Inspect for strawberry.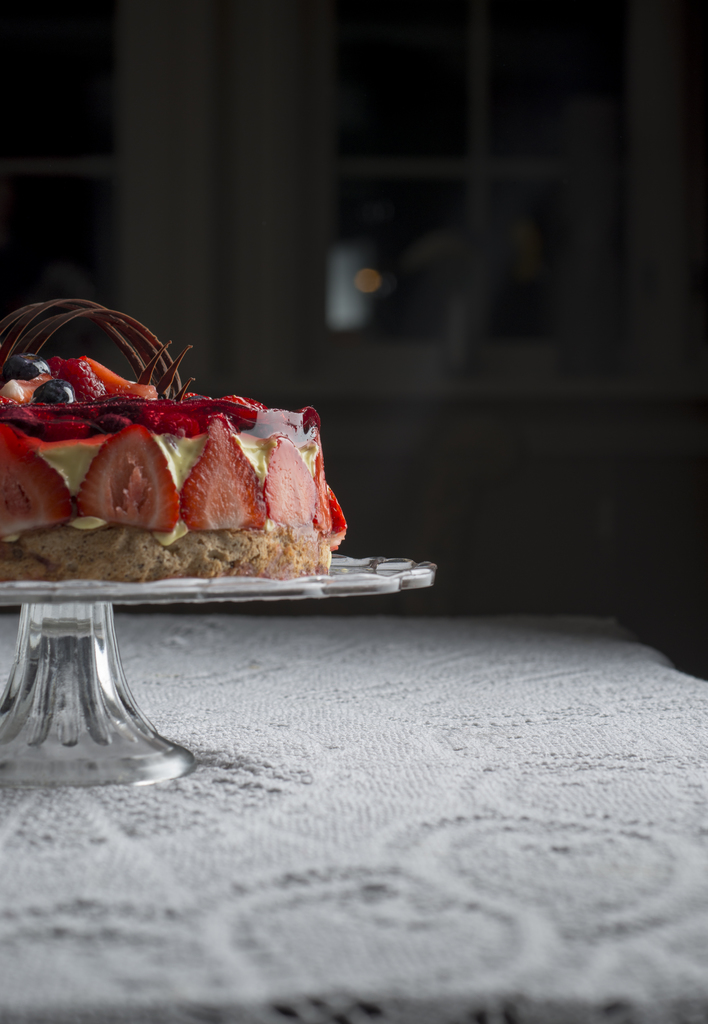
Inspection: <box>0,424,79,536</box>.
